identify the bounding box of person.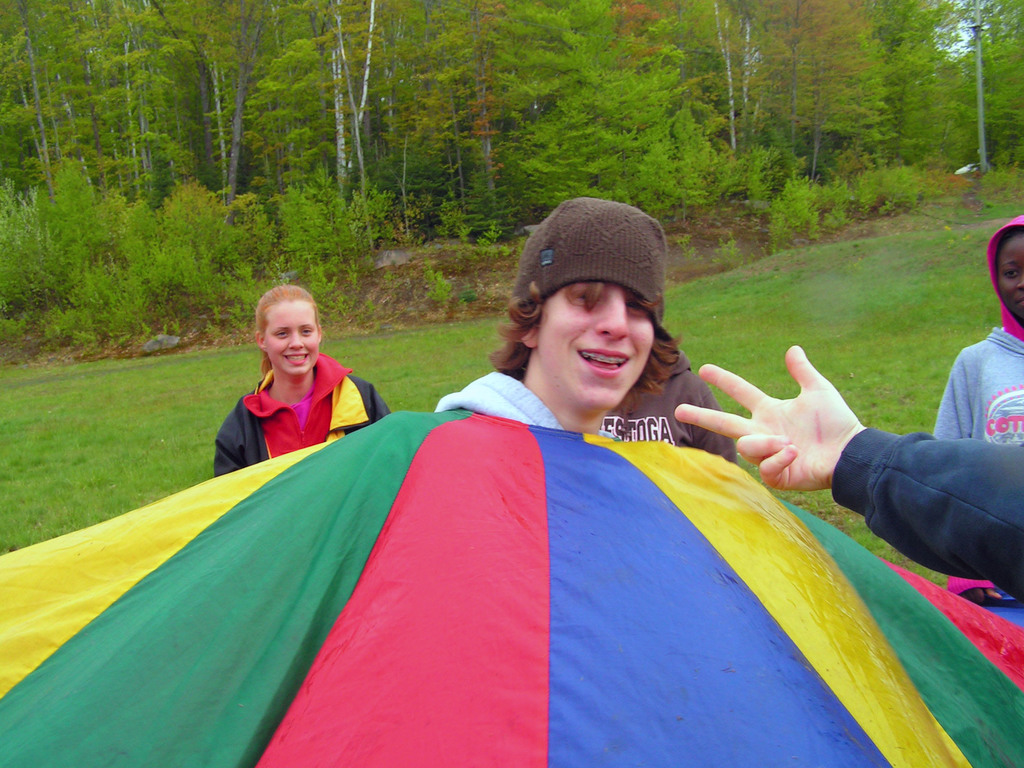
<bbox>433, 197, 673, 430</bbox>.
